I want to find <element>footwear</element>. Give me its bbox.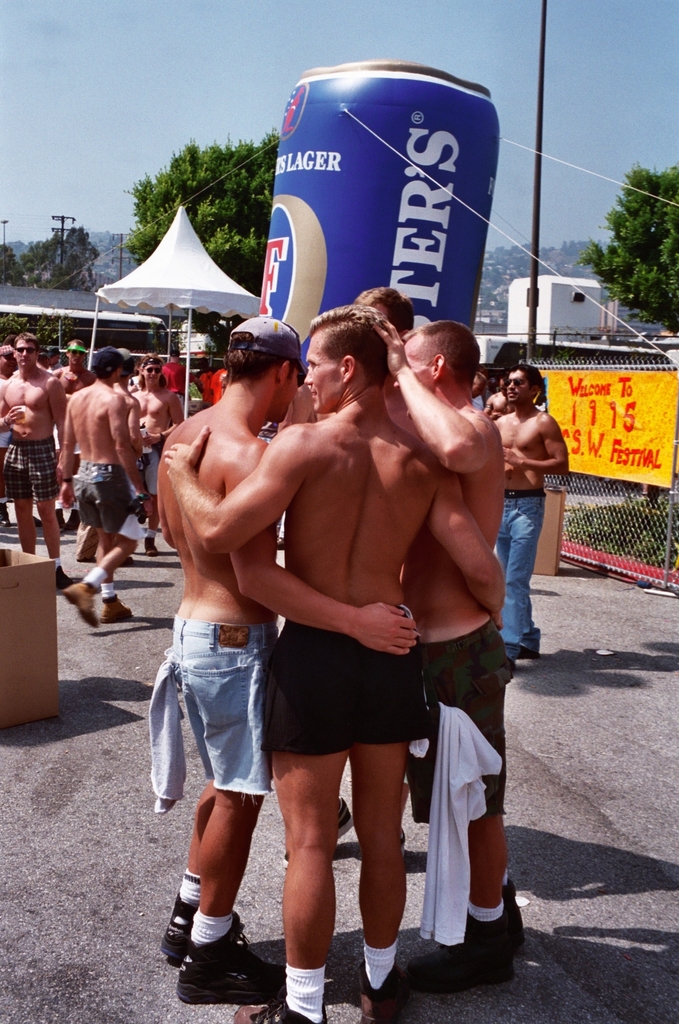
left=143, top=535, right=159, bottom=556.
